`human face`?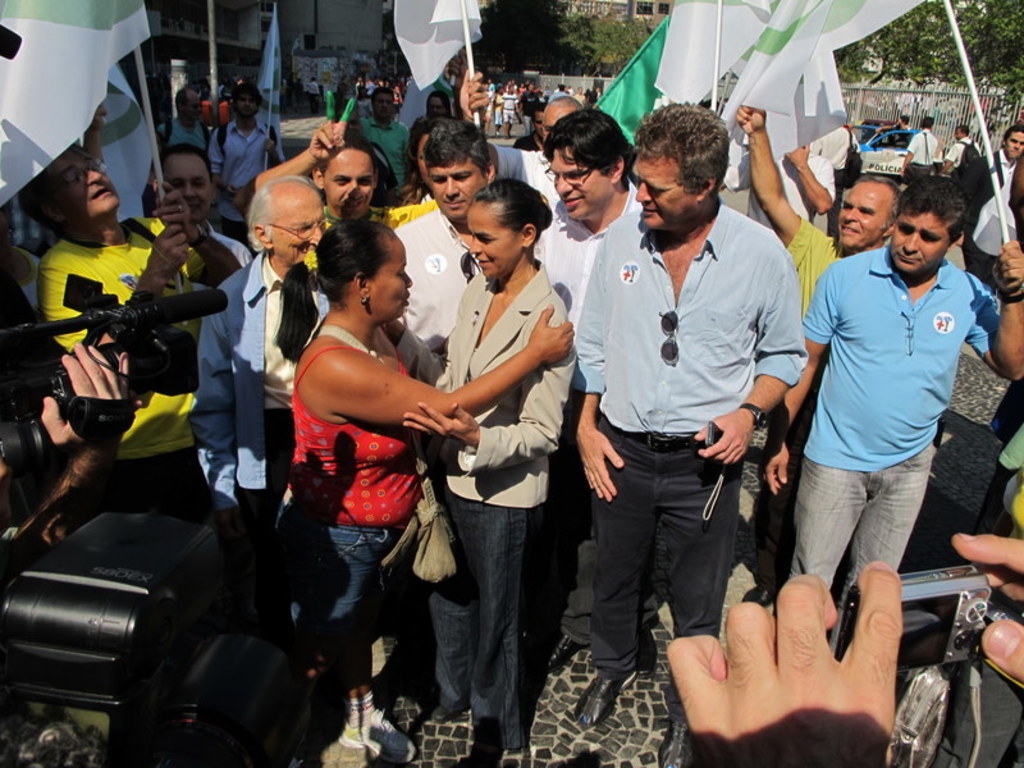
pyautogui.locateOnScreen(168, 151, 212, 214)
